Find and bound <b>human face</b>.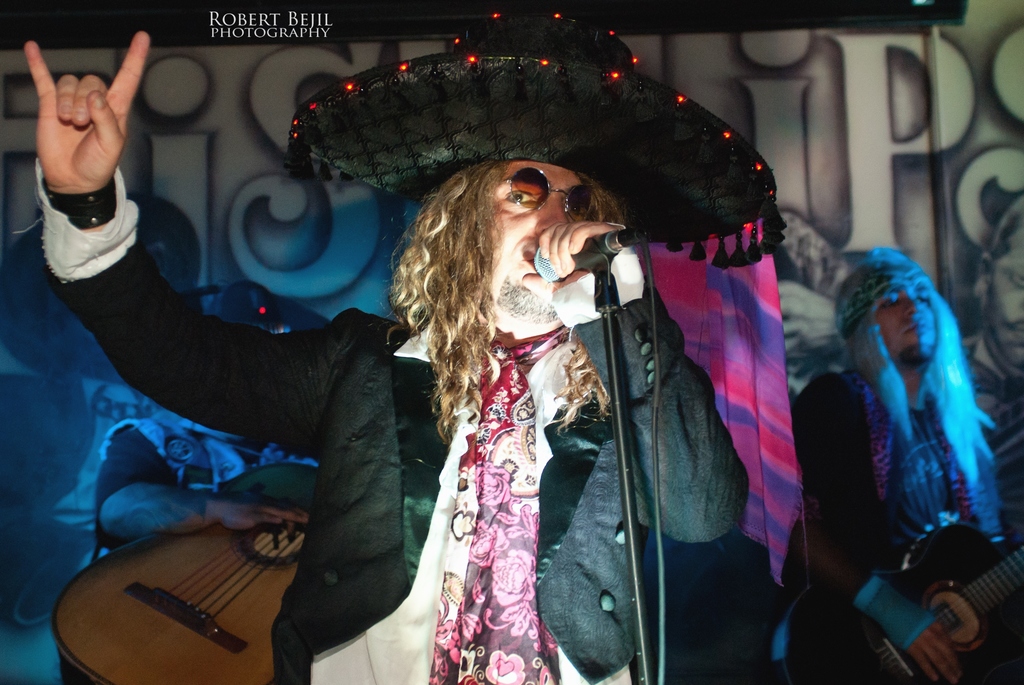
Bound: [488, 159, 592, 313].
